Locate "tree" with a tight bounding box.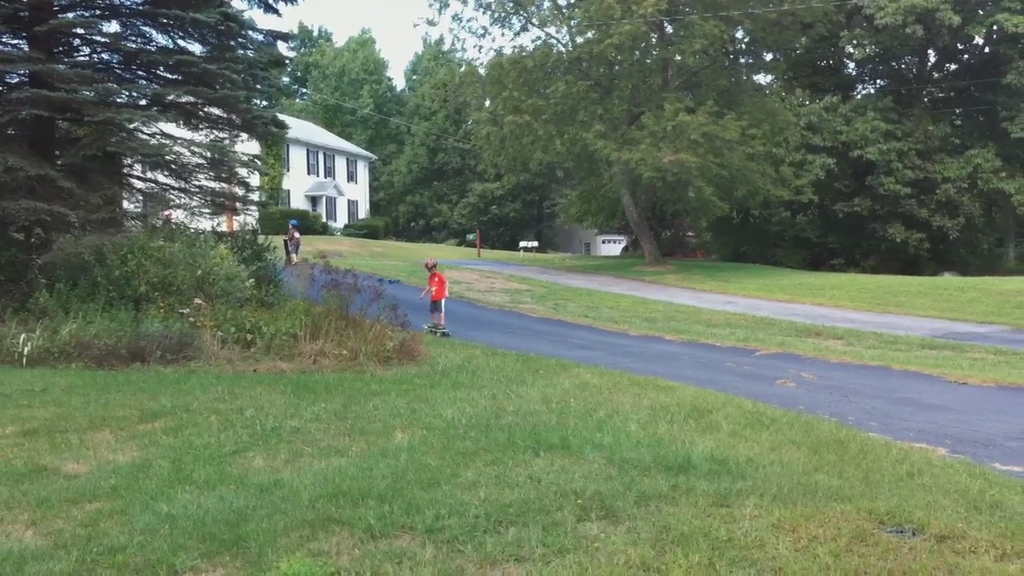
<region>398, 28, 476, 243</region>.
